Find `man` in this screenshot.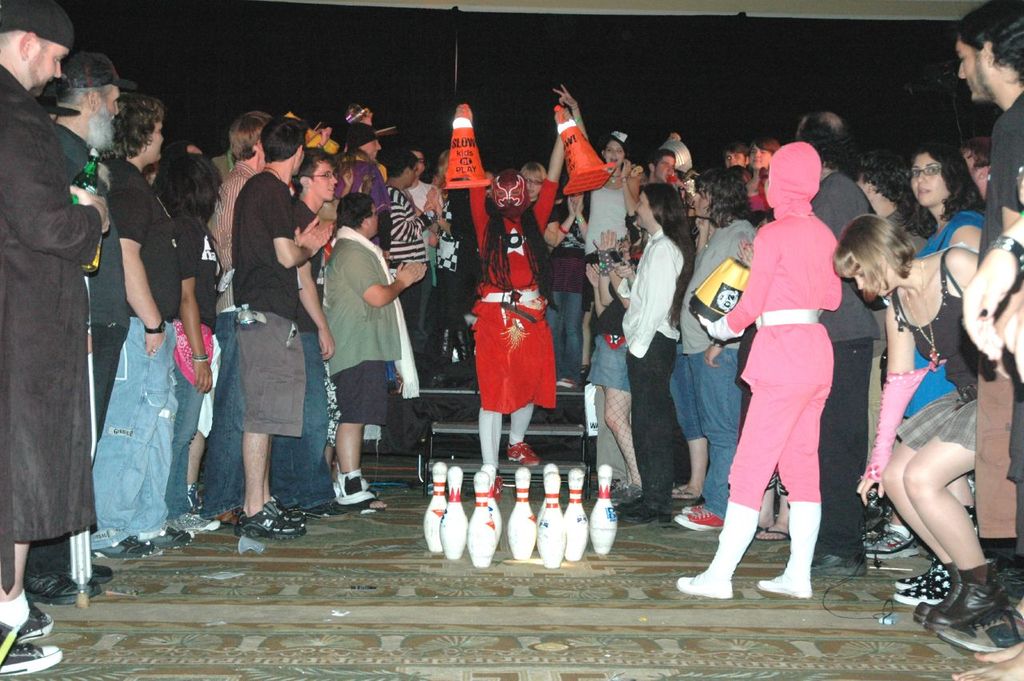
The bounding box for `man` is locate(85, 146, 134, 442).
